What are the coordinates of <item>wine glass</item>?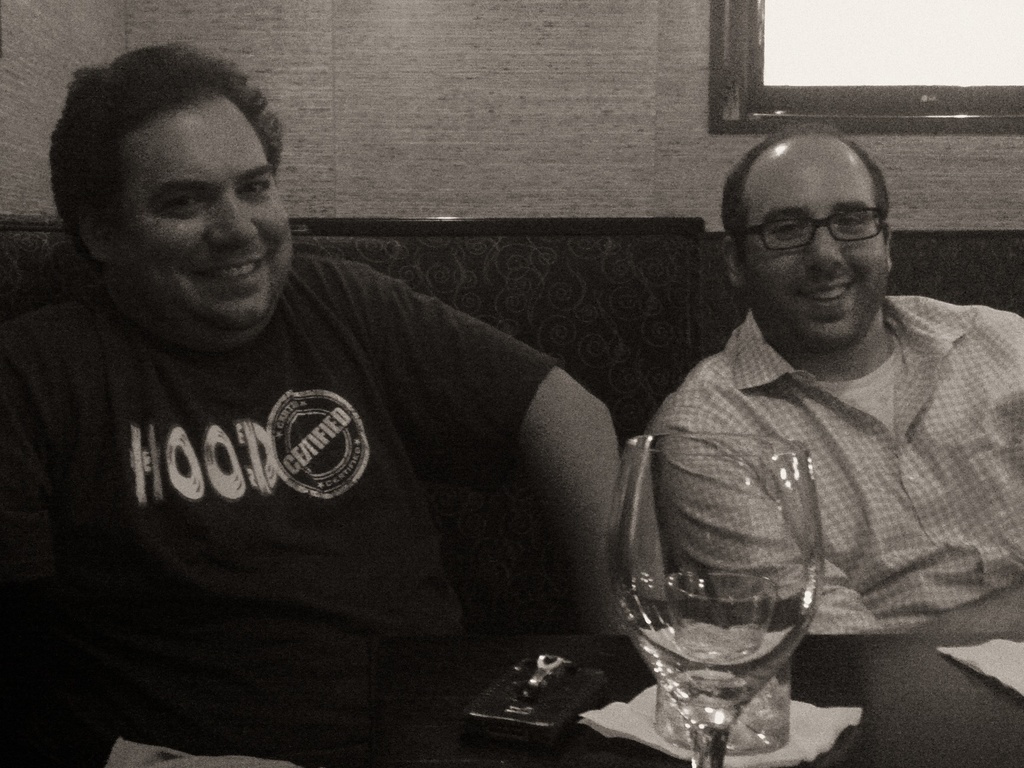
{"x1": 609, "y1": 434, "x2": 828, "y2": 767}.
